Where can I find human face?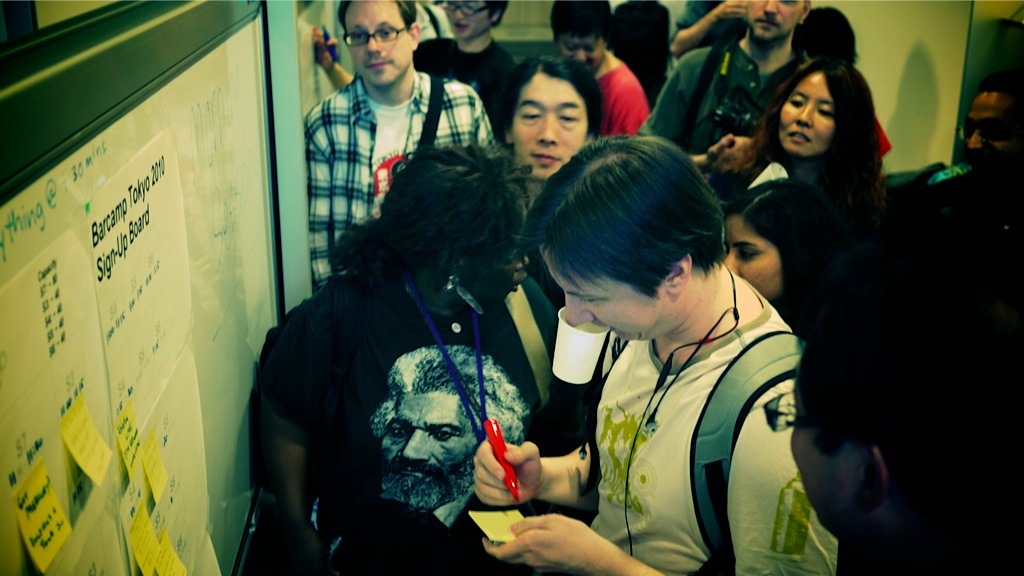
You can find it at rect(745, 0, 807, 46).
